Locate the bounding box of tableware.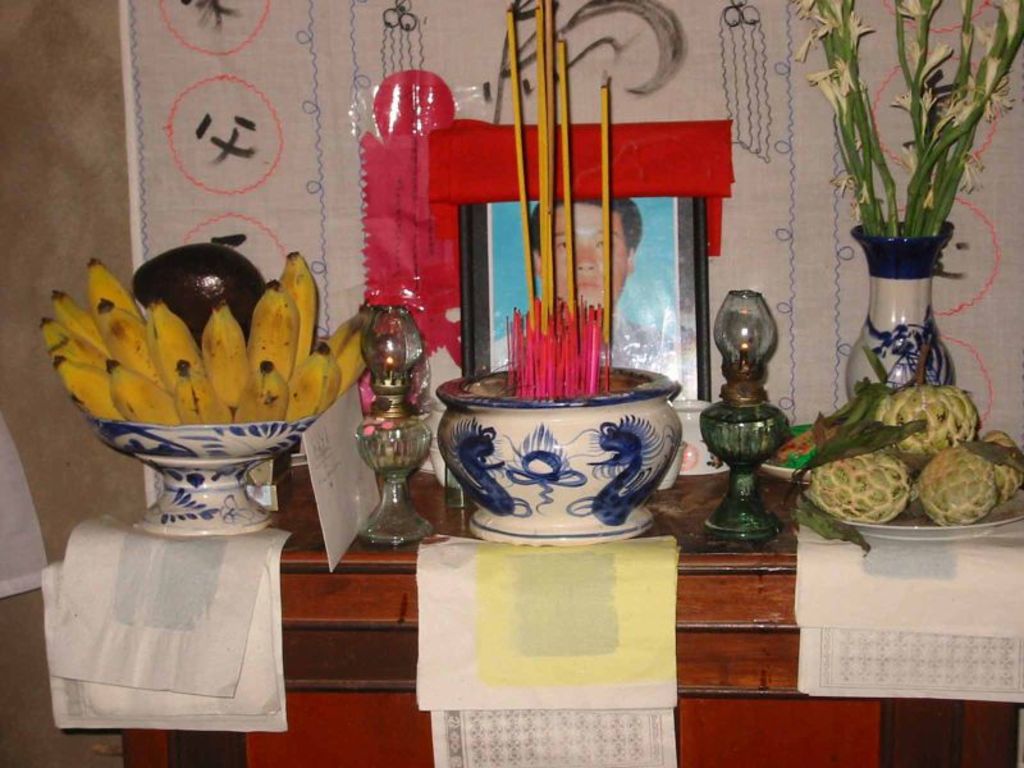
Bounding box: box=[82, 412, 321, 539].
